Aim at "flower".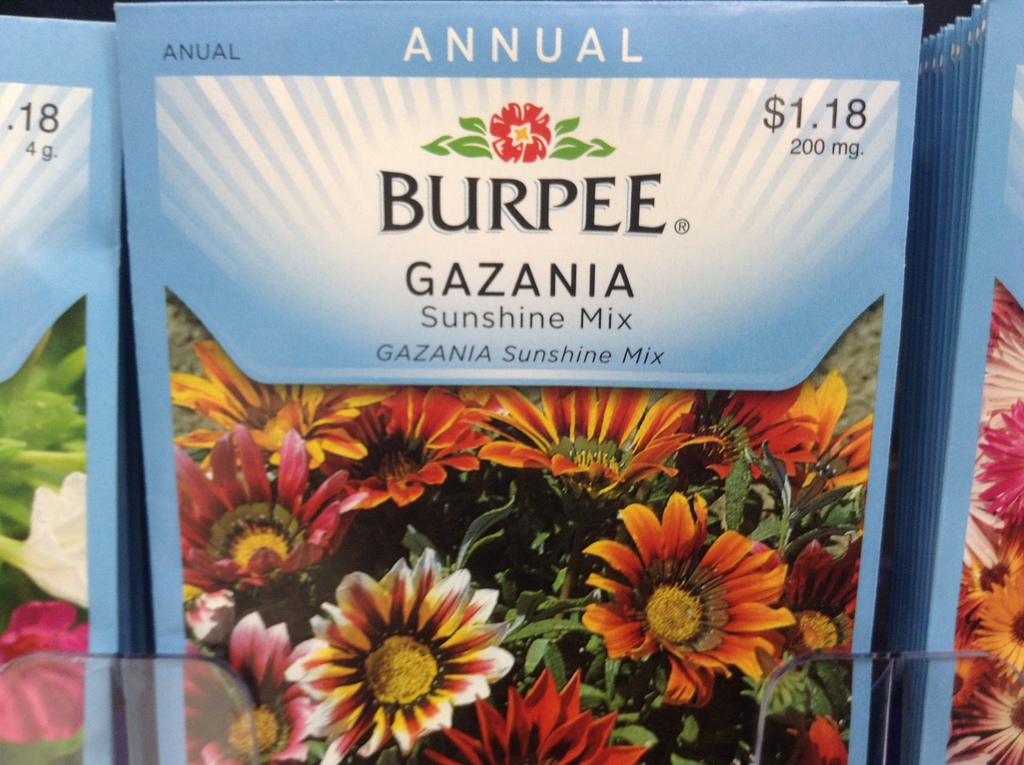
Aimed at bbox=(585, 497, 790, 705).
